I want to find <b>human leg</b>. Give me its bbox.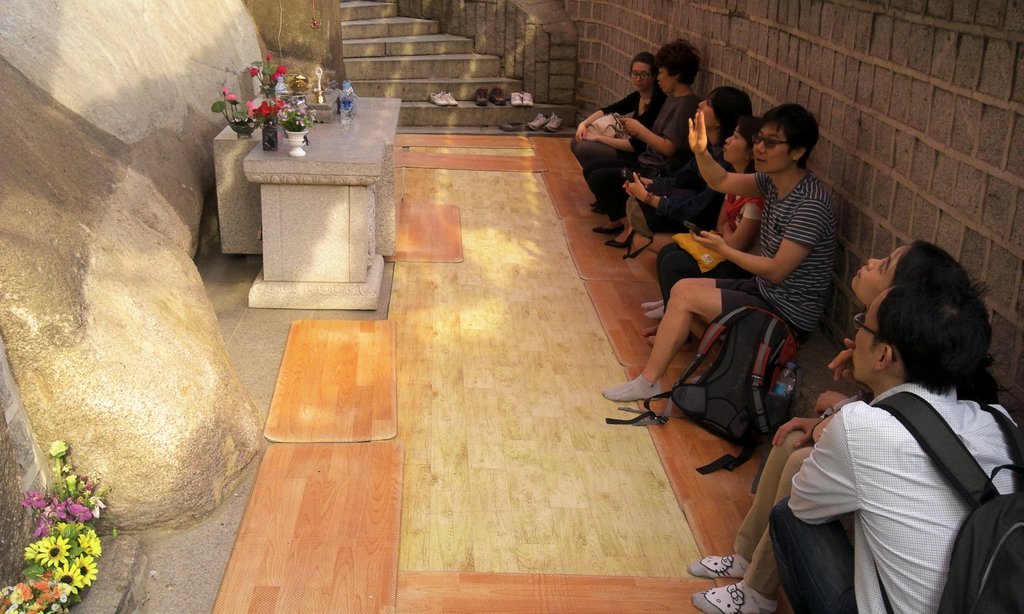
locate(653, 251, 749, 347).
